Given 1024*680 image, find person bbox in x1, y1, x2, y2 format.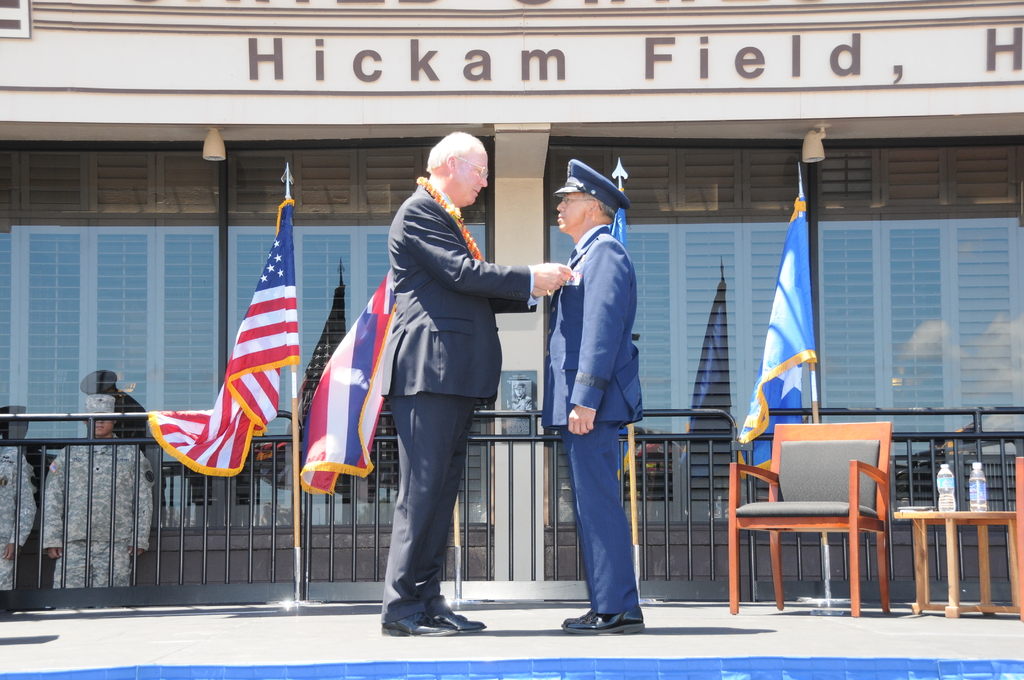
366, 122, 538, 641.
